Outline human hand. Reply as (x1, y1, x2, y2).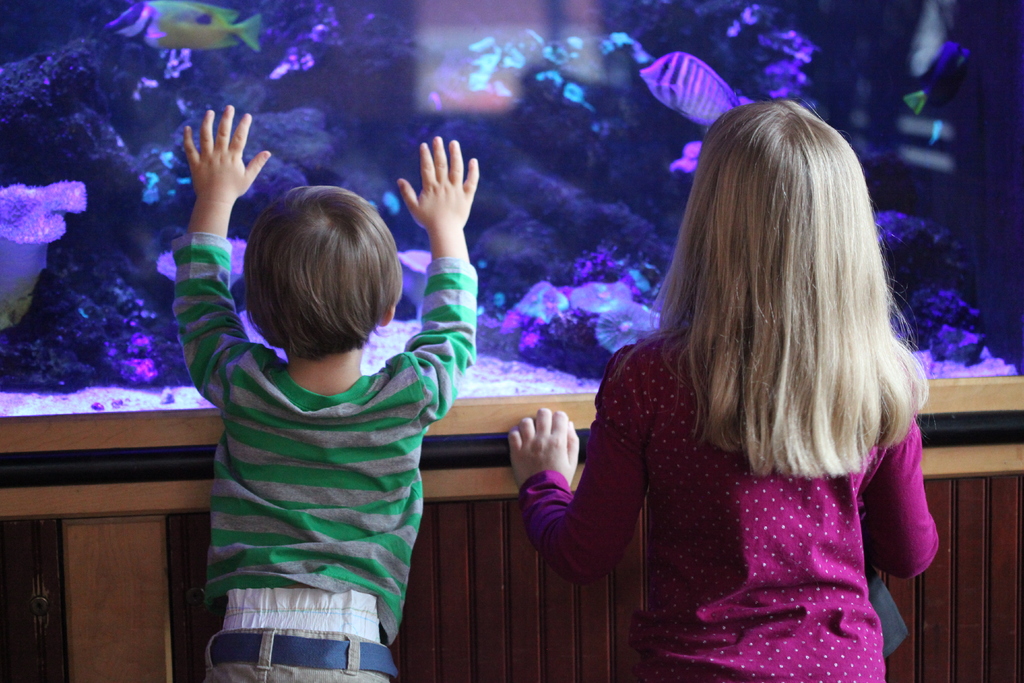
(181, 101, 273, 206).
